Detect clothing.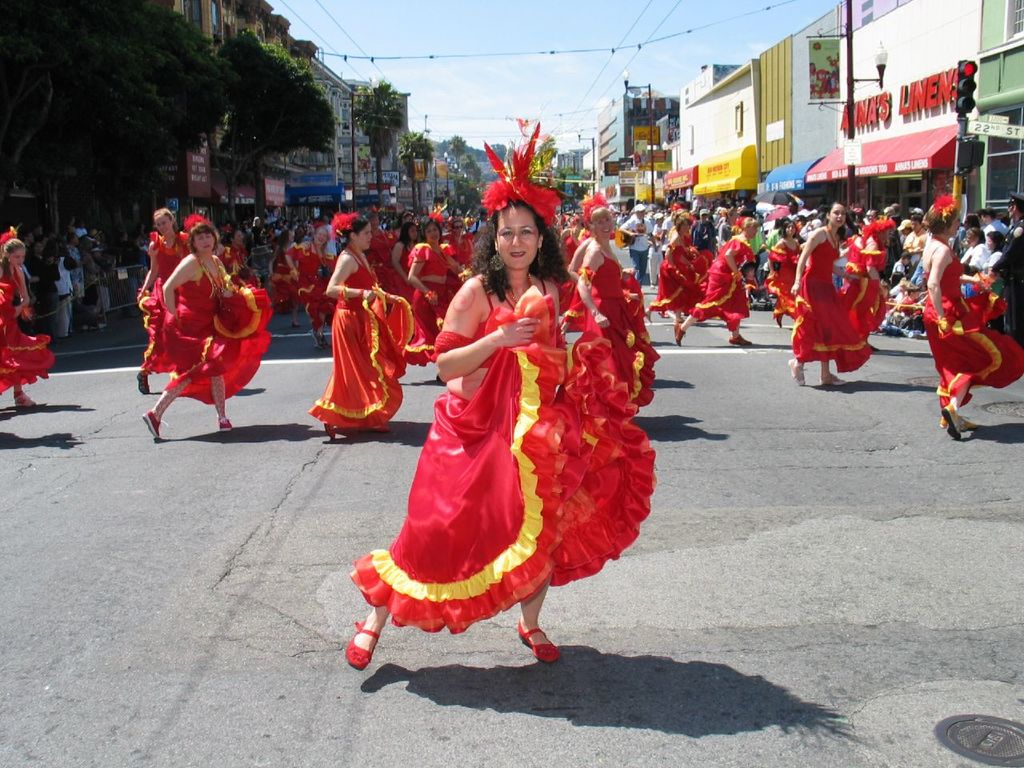
Detected at <region>407, 242, 467, 352</region>.
